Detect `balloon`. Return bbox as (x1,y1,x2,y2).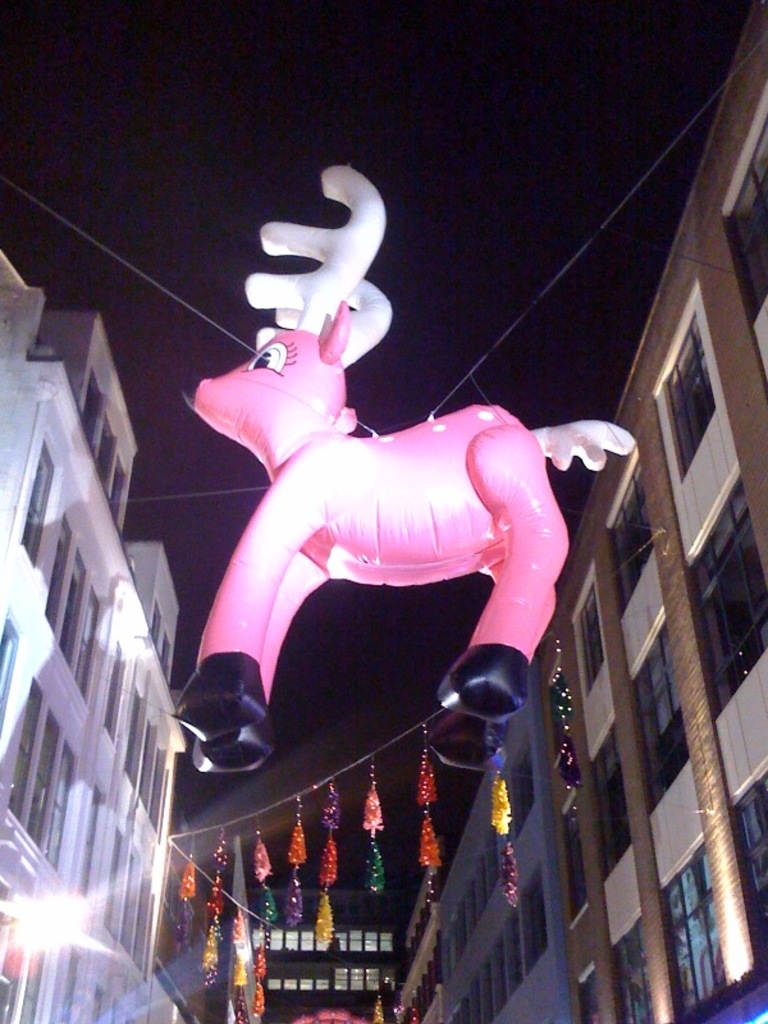
(175,160,634,774).
